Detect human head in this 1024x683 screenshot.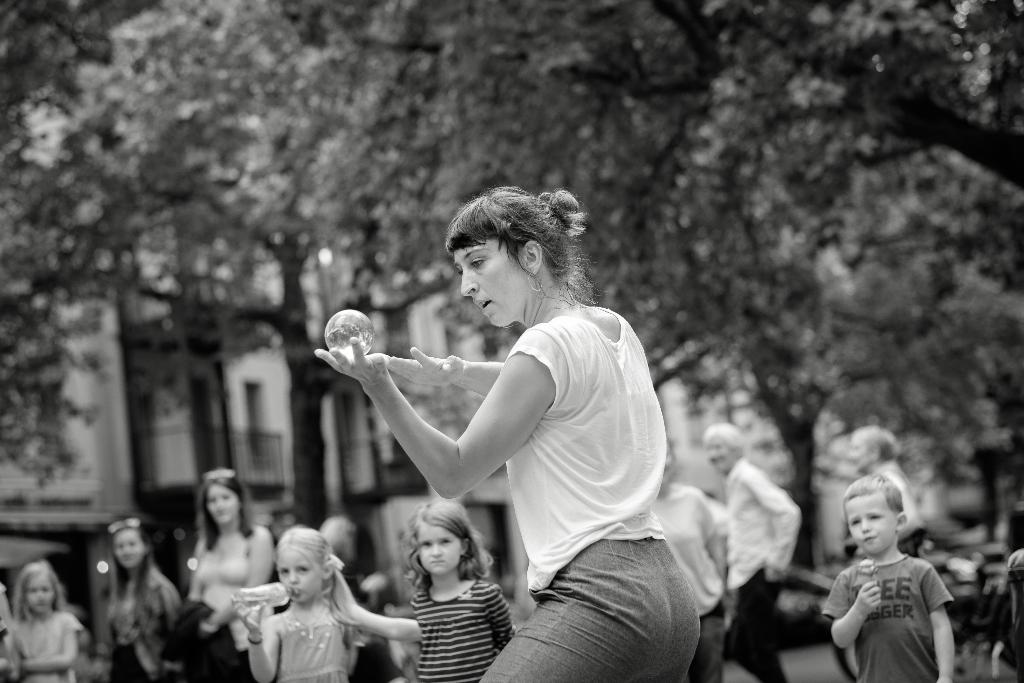
Detection: {"x1": 279, "y1": 527, "x2": 337, "y2": 609}.
